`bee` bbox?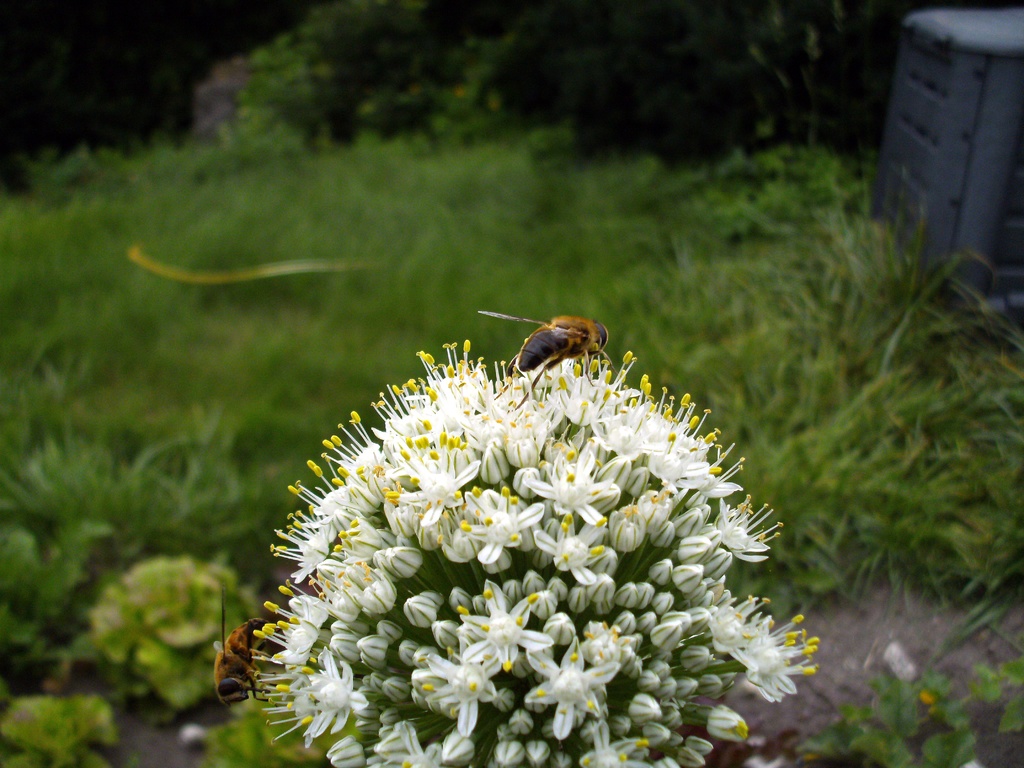
[left=491, top=308, right=623, bottom=401]
